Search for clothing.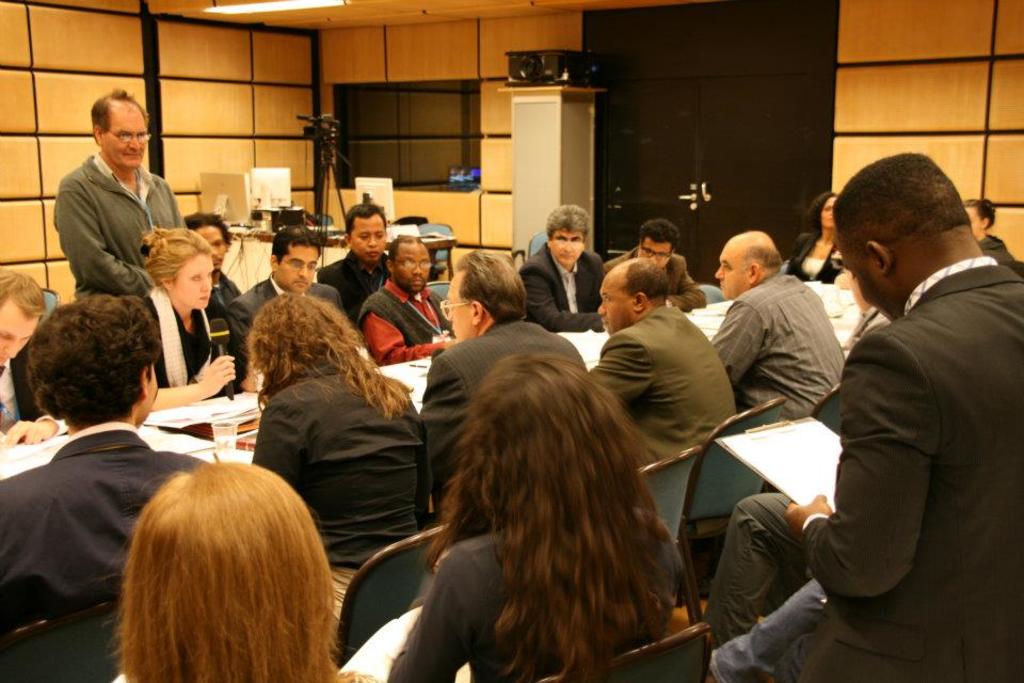
Found at (357, 277, 459, 358).
